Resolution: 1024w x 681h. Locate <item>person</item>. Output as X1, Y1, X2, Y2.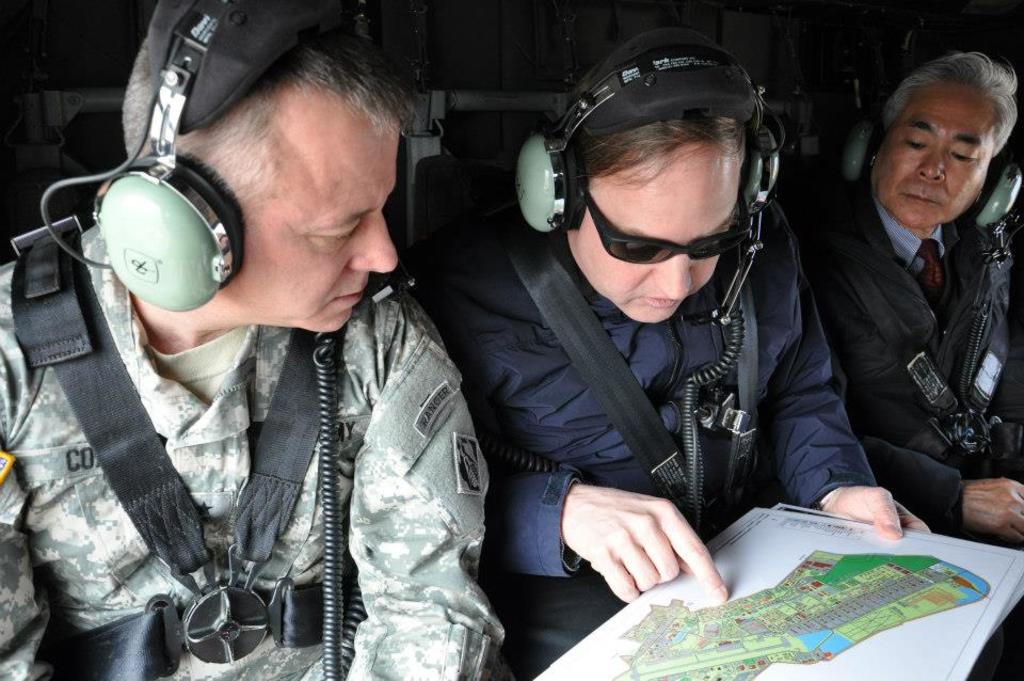
787, 38, 1023, 544.
